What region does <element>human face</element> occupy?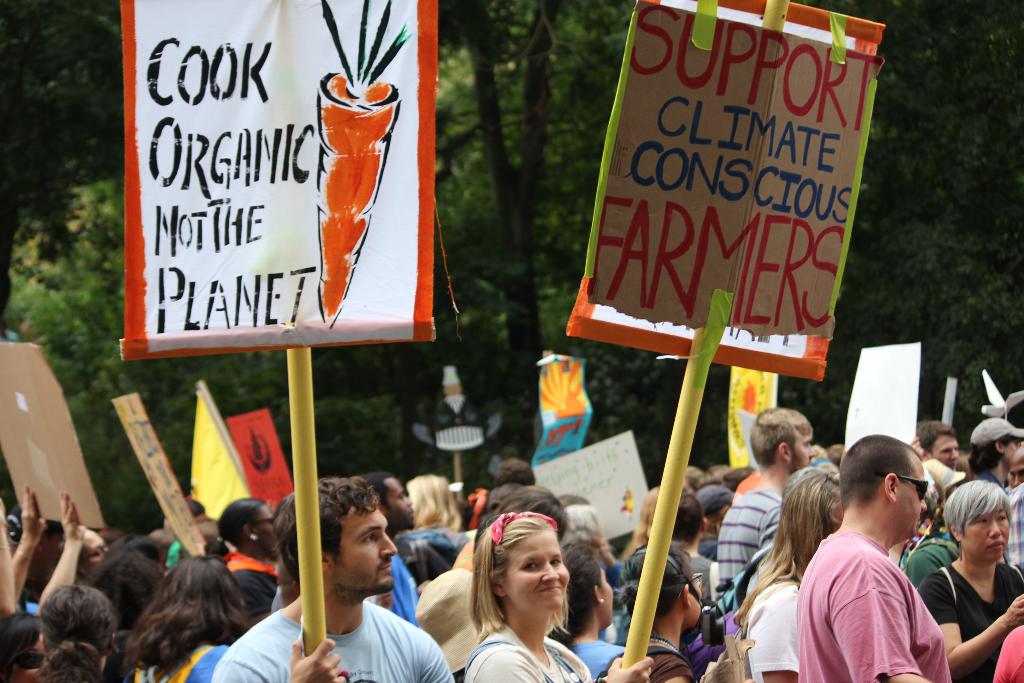
(330,494,399,591).
